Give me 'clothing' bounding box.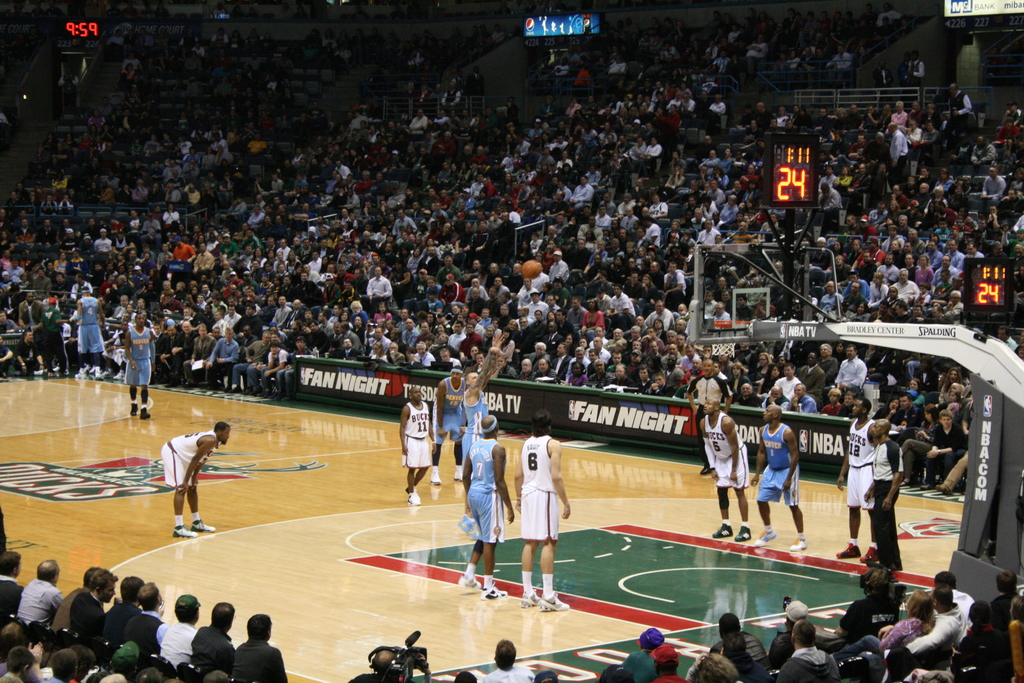
{"x1": 404, "y1": 438, "x2": 436, "y2": 466}.
